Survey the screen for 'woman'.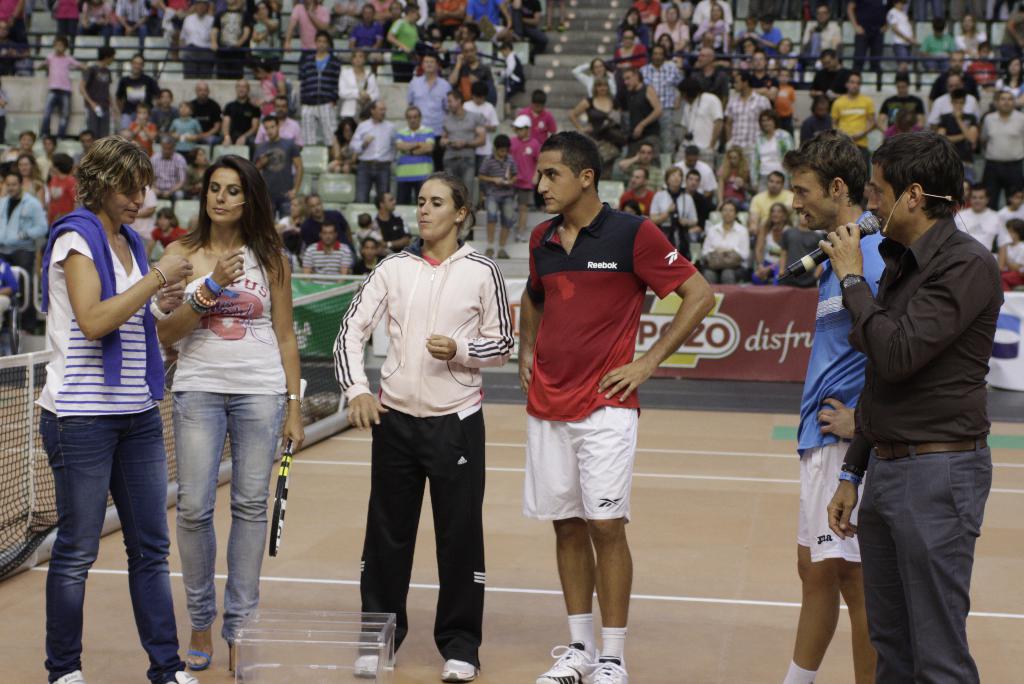
Survey found: l=961, t=10, r=988, b=72.
